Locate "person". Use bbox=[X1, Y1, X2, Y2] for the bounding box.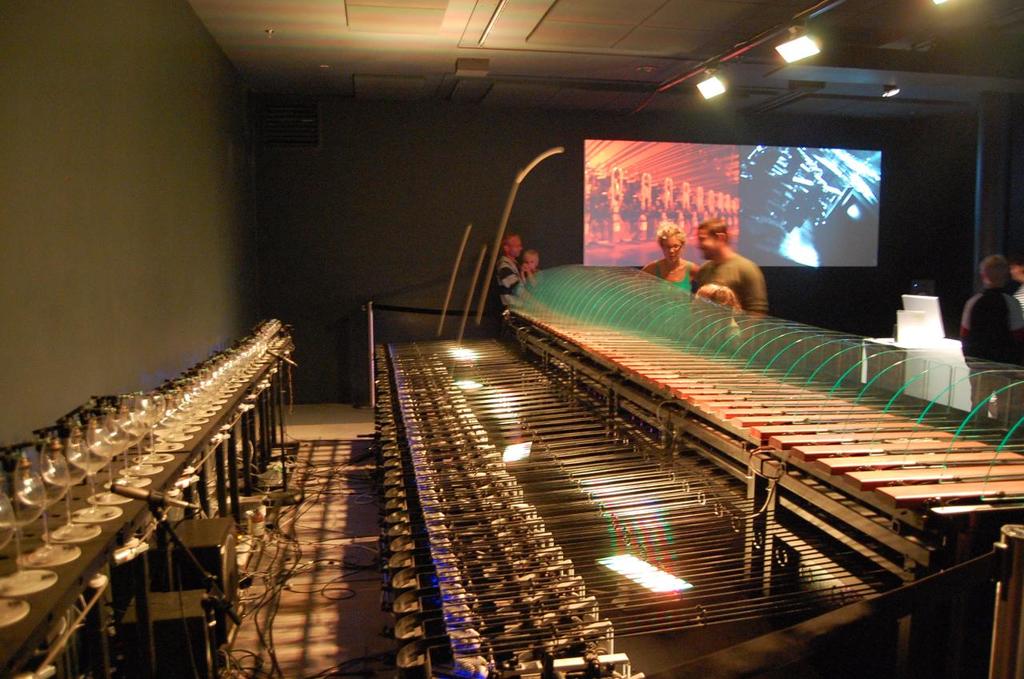
bbox=[1008, 254, 1023, 302].
